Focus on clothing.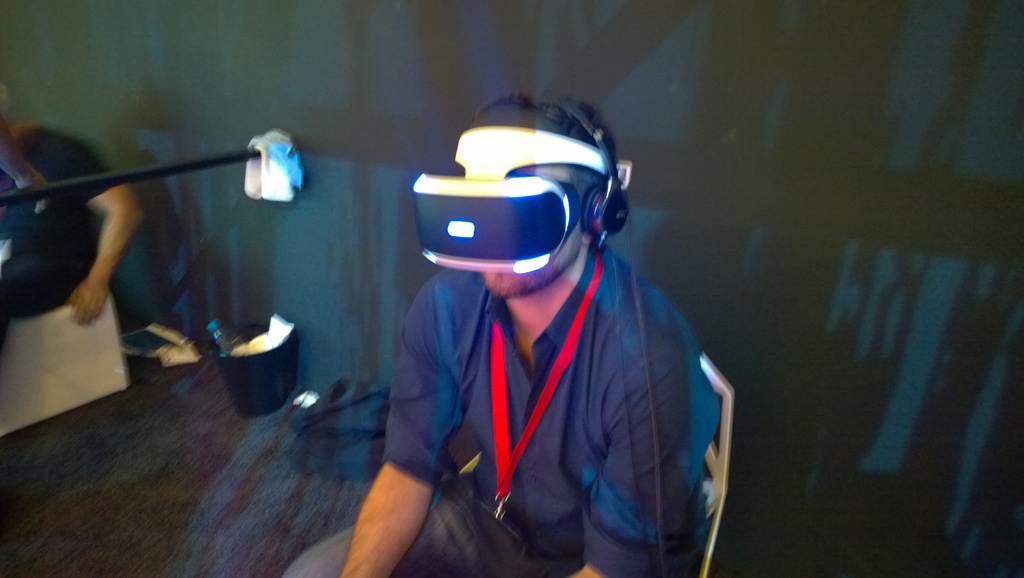
Focused at 291, 246, 712, 577.
